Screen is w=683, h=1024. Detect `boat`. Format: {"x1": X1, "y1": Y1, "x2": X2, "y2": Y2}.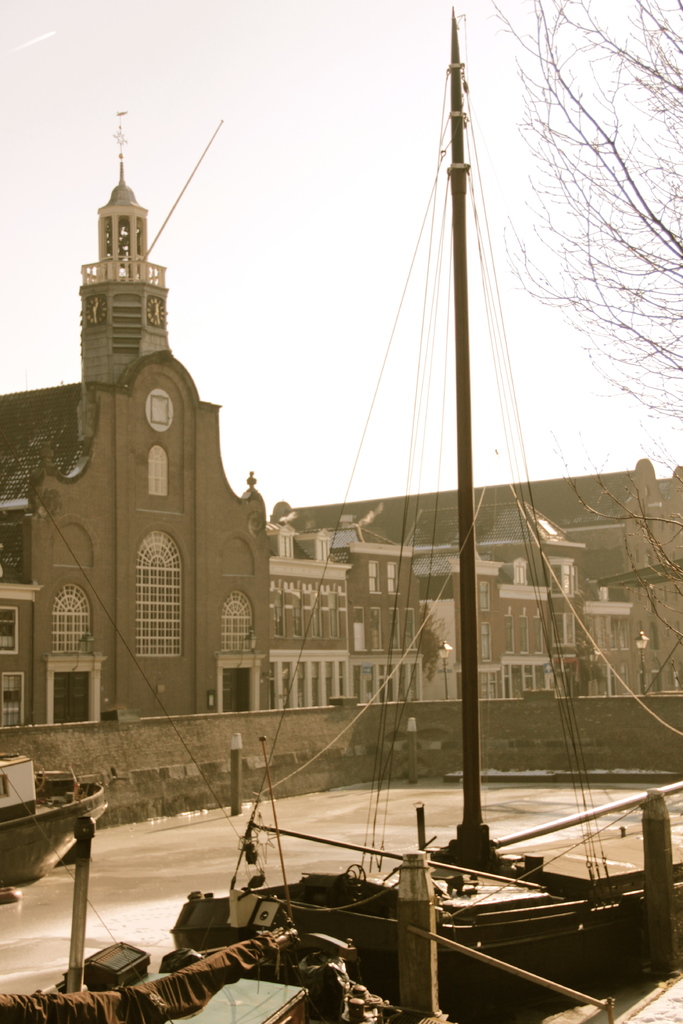
{"x1": 131, "y1": 0, "x2": 640, "y2": 1023}.
